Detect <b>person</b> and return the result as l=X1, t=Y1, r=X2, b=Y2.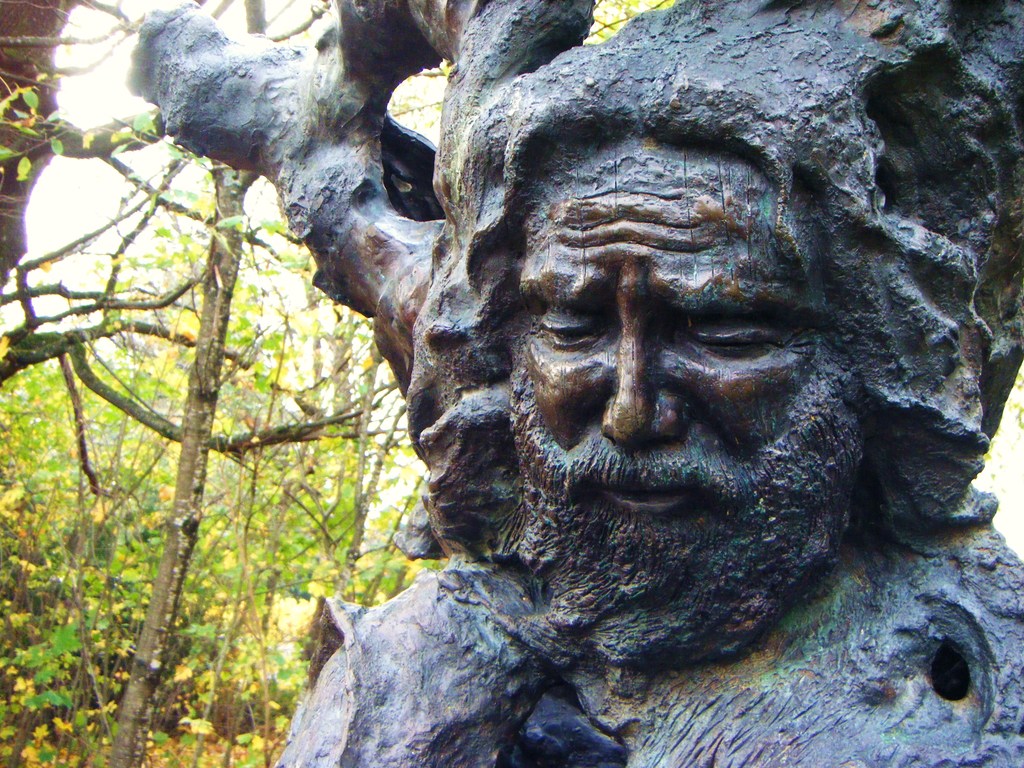
l=310, t=23, r=1023, b=767.
